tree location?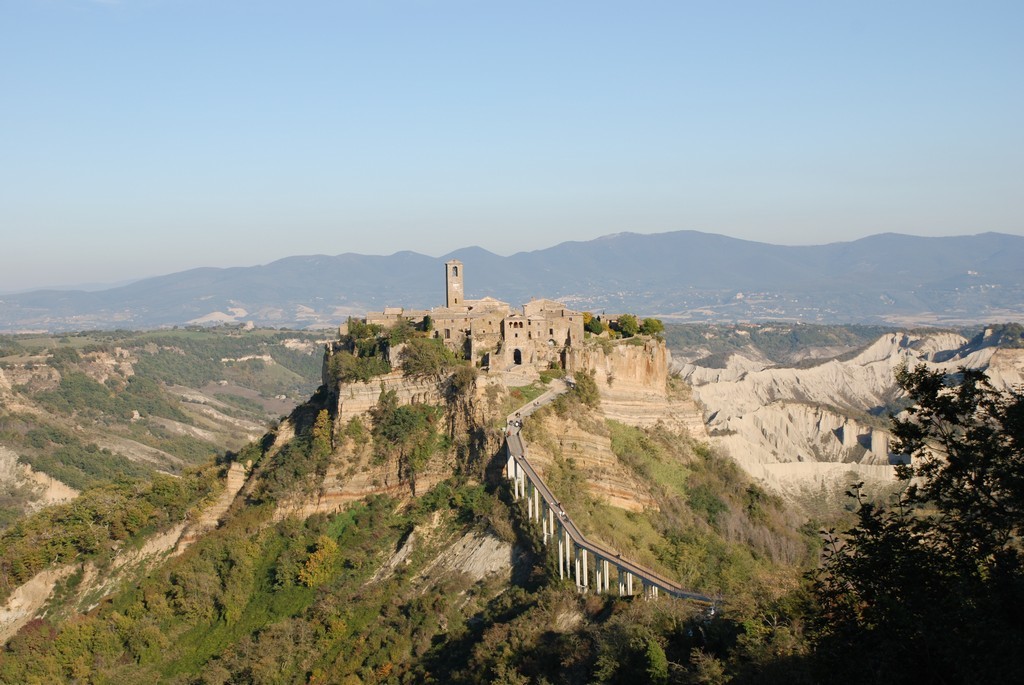
(left=640, top=316, right=664, bottom=332)
